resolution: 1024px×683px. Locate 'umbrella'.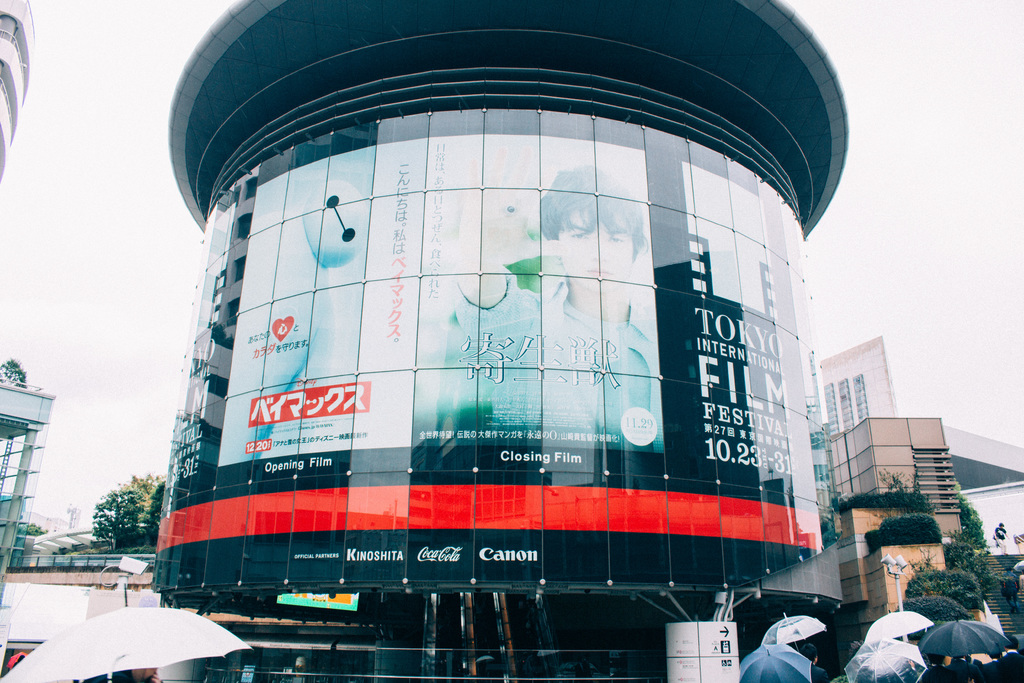
{"x1": 740, "y1": 642, "x2": 811, "y2": 682}.
